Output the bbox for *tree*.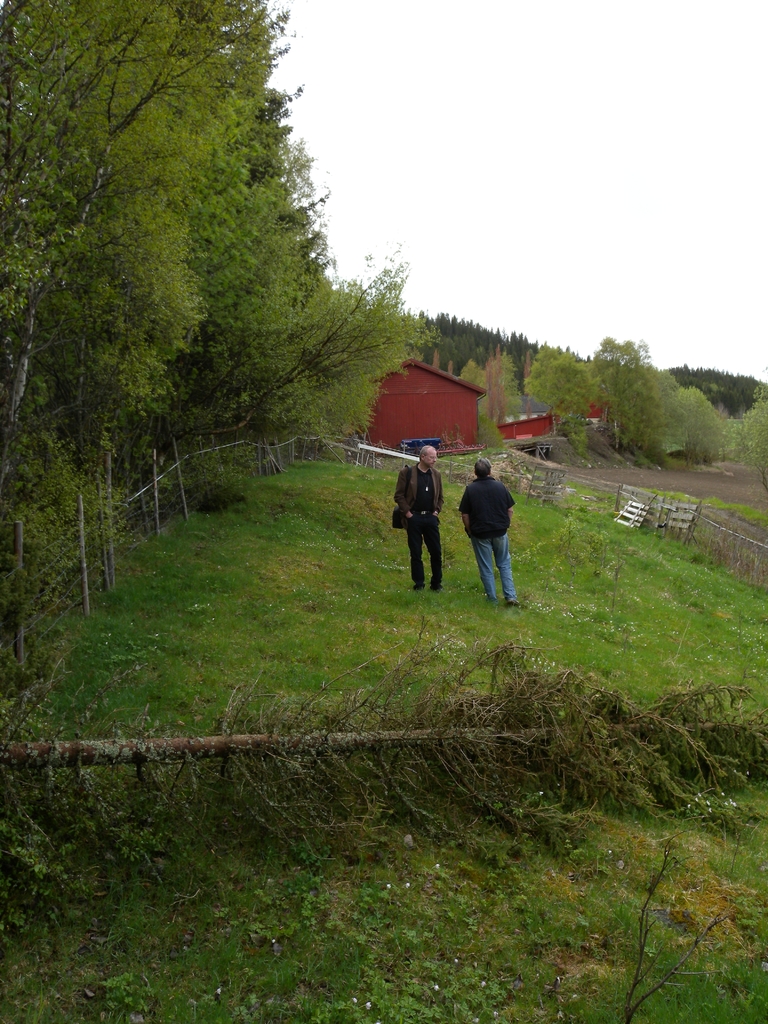
429, 326, 767, 475.
